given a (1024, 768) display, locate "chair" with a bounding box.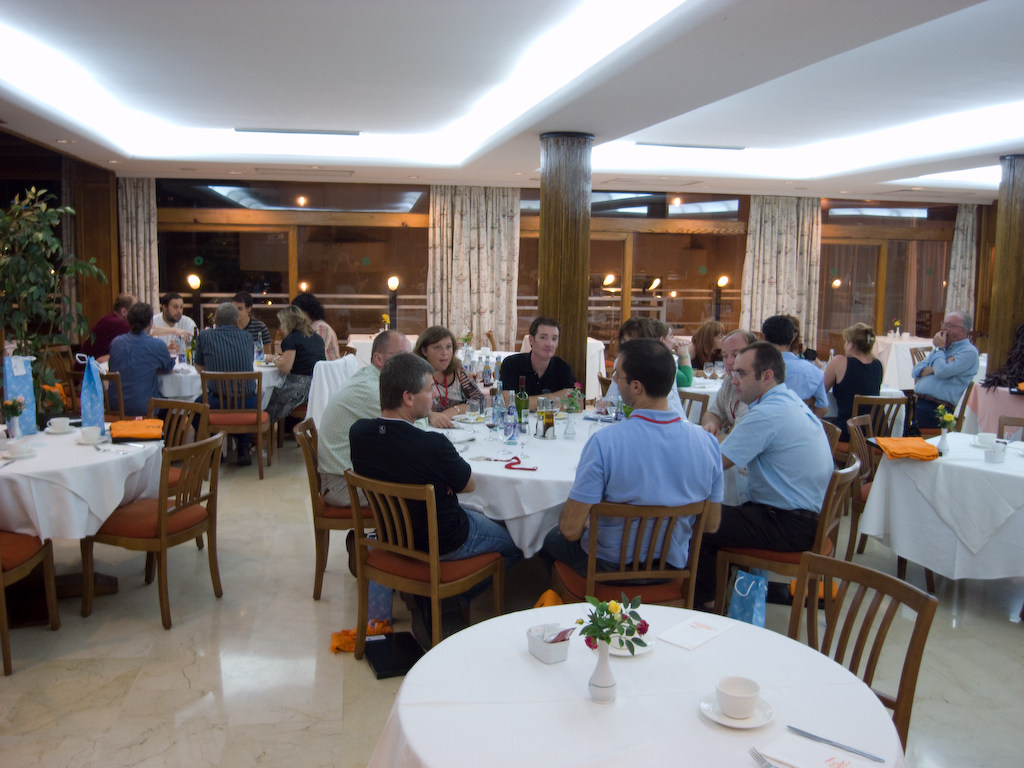
Located: 40 346 94 414.
